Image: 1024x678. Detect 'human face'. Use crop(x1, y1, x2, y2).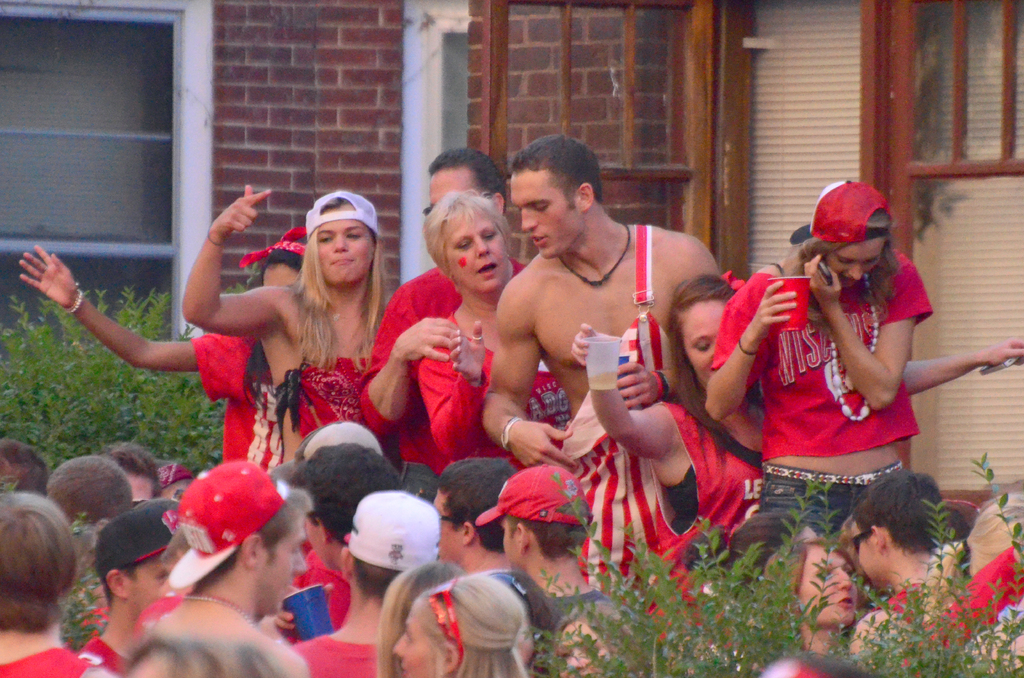
crop(828, 239, 884, 282).
